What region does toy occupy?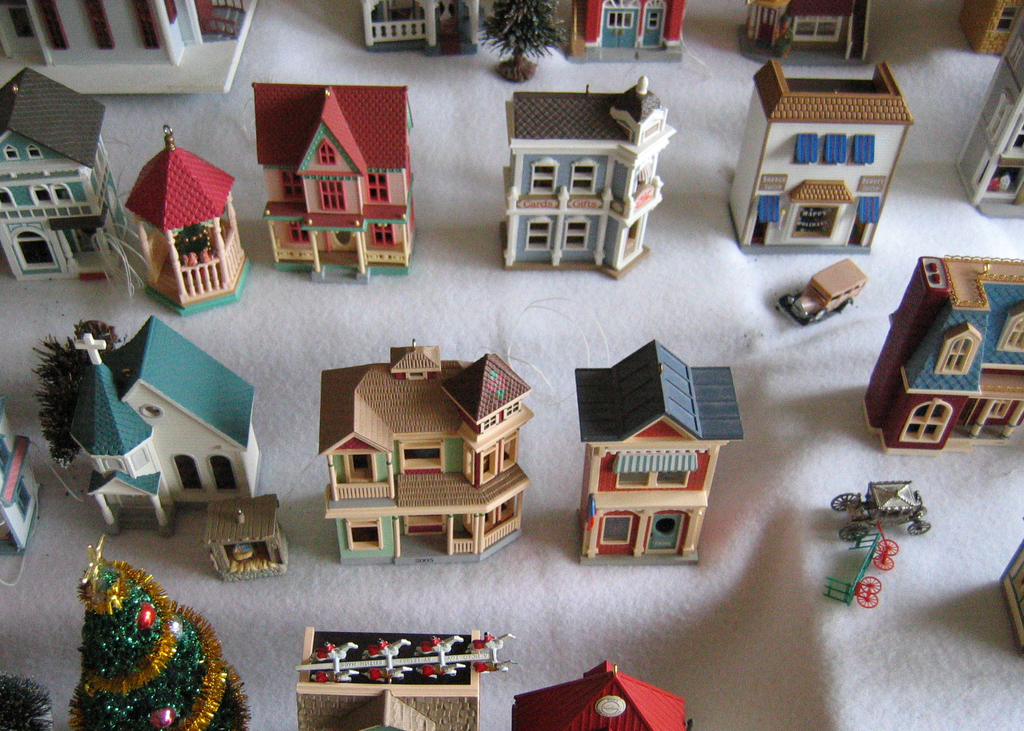
{"left": 0, "top": 674, "right": 55, "bottom": 730}.
